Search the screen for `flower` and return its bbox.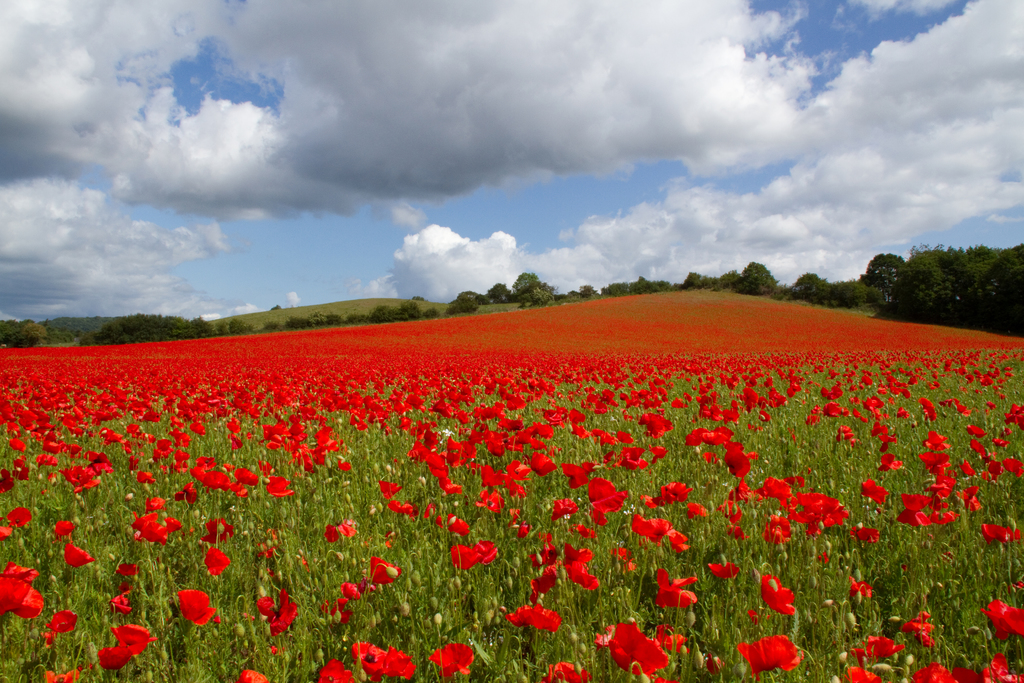
Found: region(564, 542, 596, 595).
